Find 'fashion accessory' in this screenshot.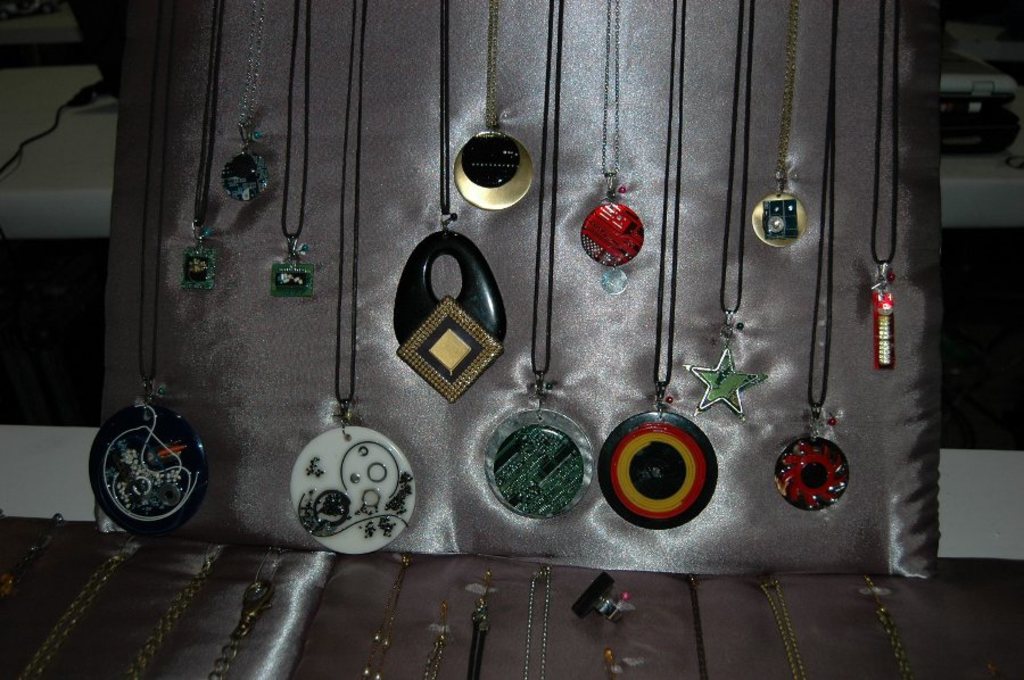
The bounding box for 'fashion accessory' is (left=271, top=0, right=311, bottom=297).
